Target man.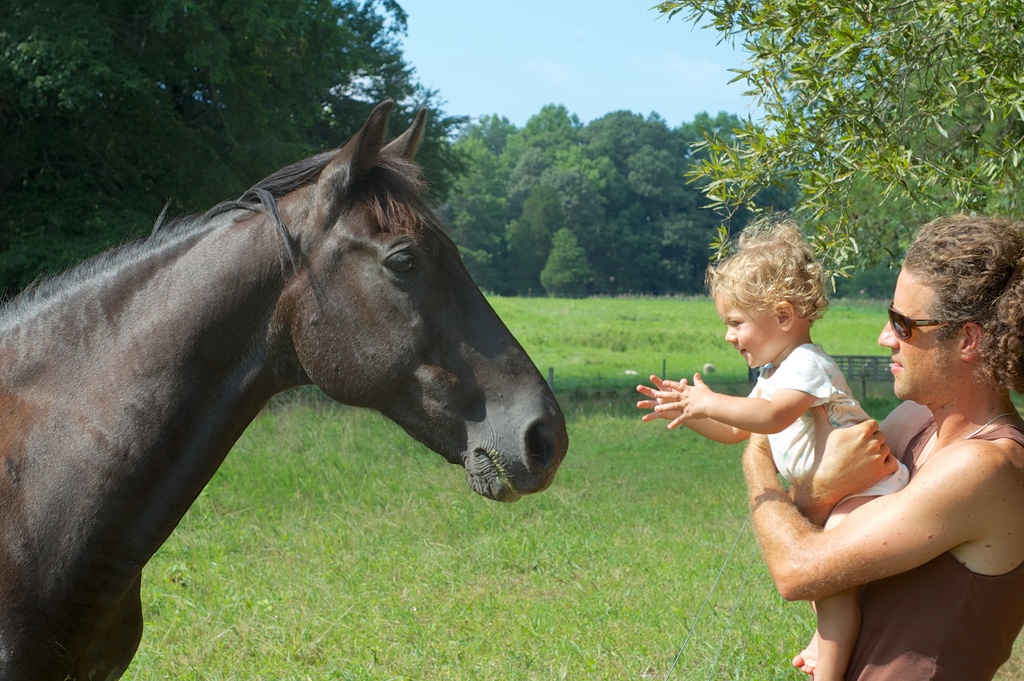
Target region: (left=643, top=208, right=995, bottom=660).
